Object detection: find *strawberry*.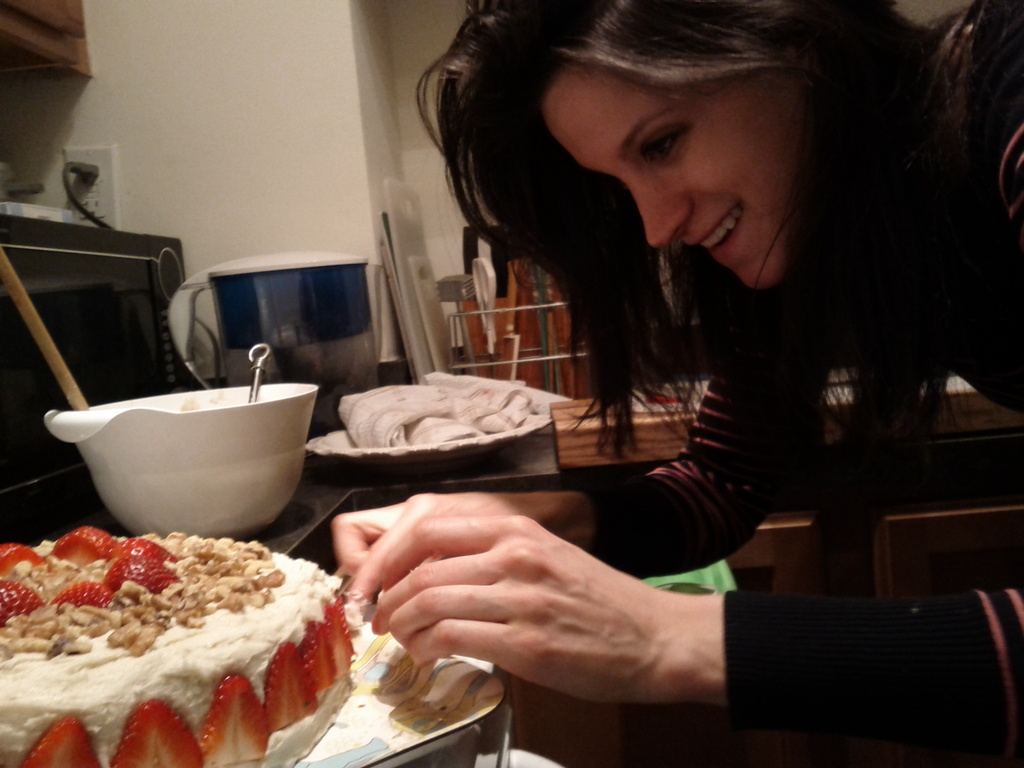
306 625 337 691.
